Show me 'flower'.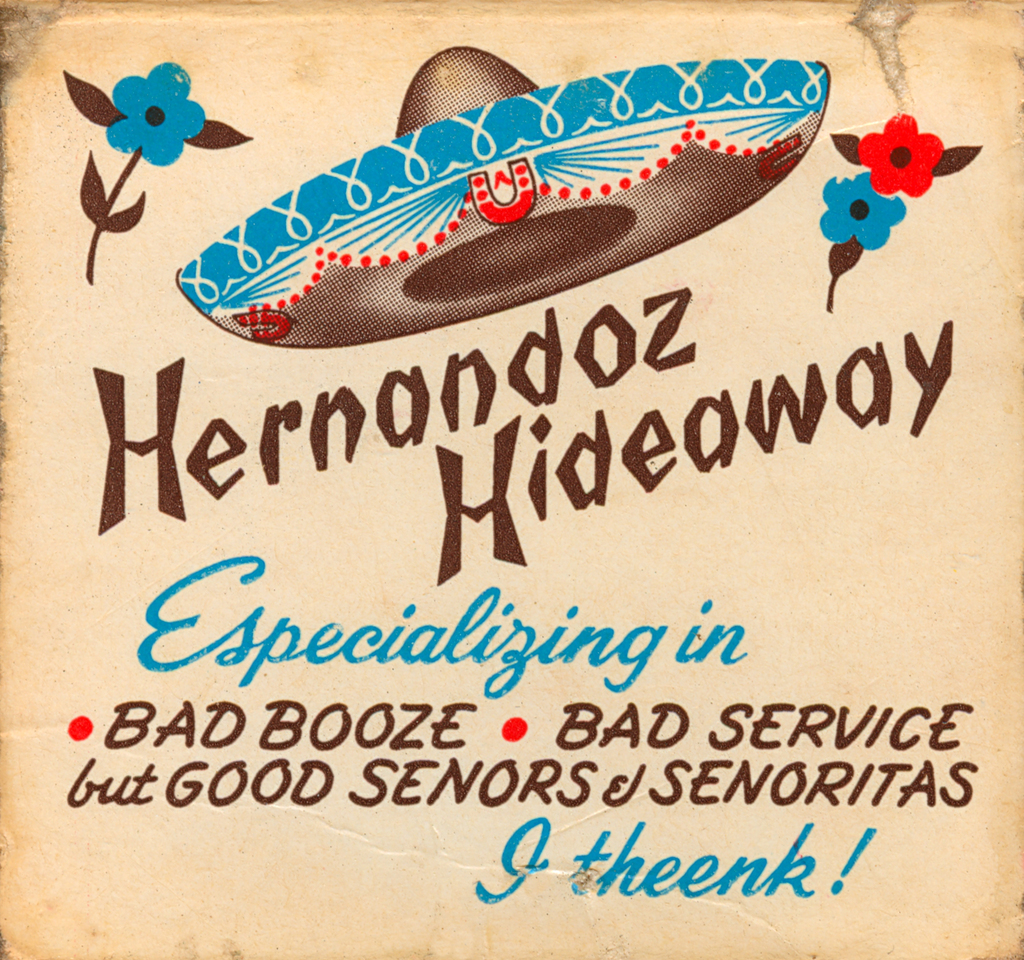
'flower' is here: bbox(852, 110, 945, 200).
